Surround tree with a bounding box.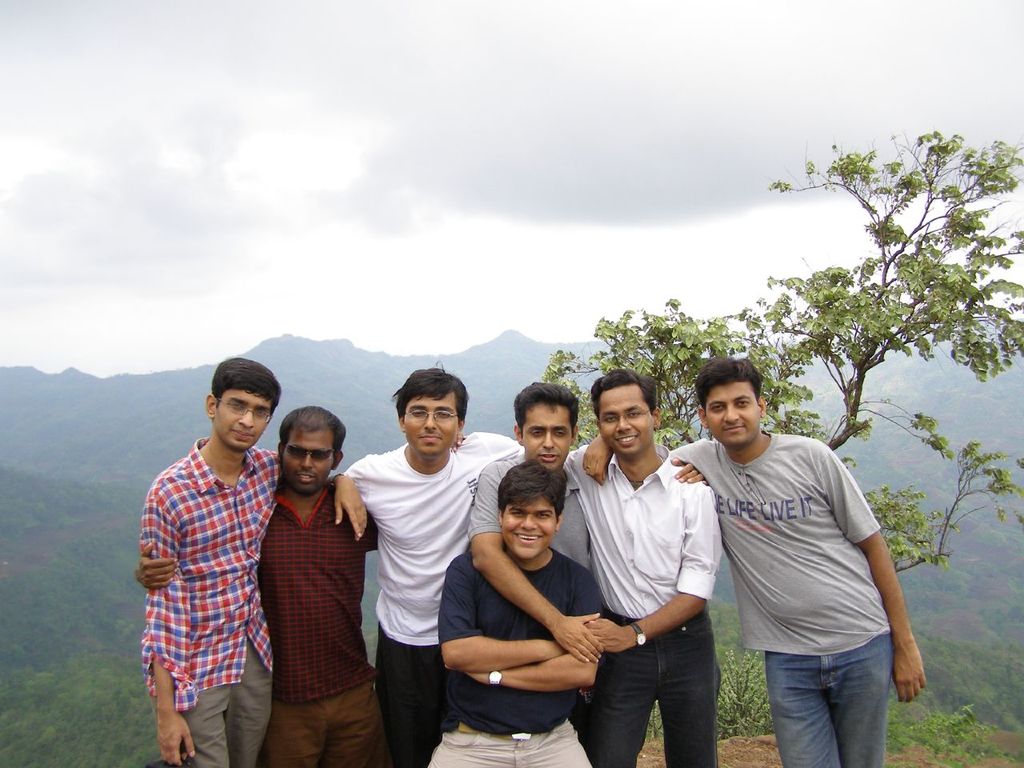
[538,126,1023,574].
